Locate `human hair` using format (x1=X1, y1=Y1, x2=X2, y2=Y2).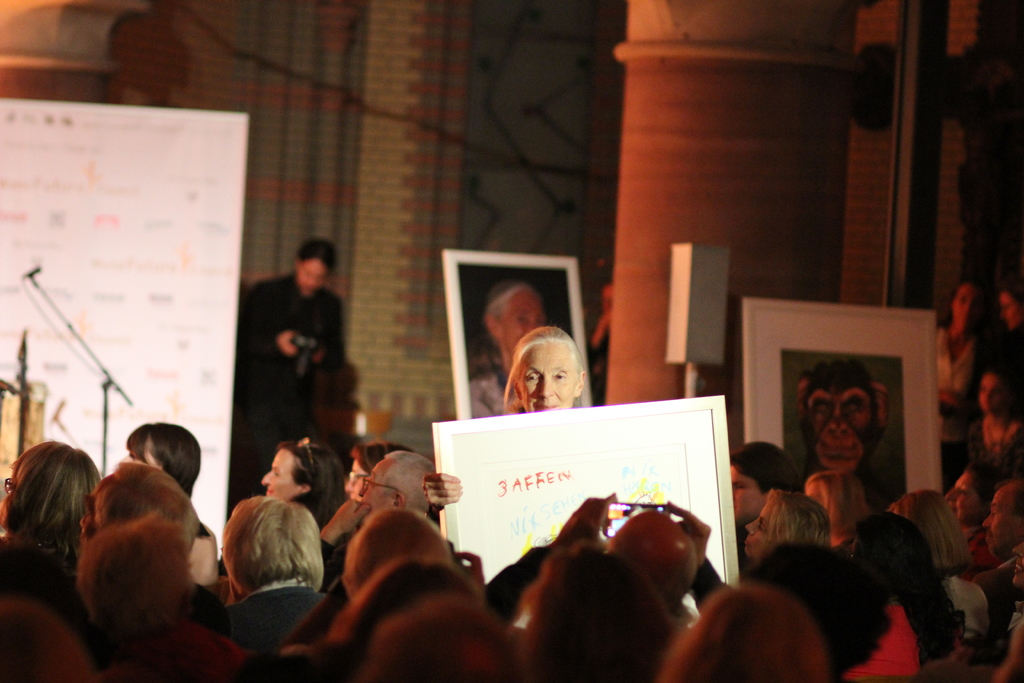
(x1=383, y1=450, x2=435, y2=517).
